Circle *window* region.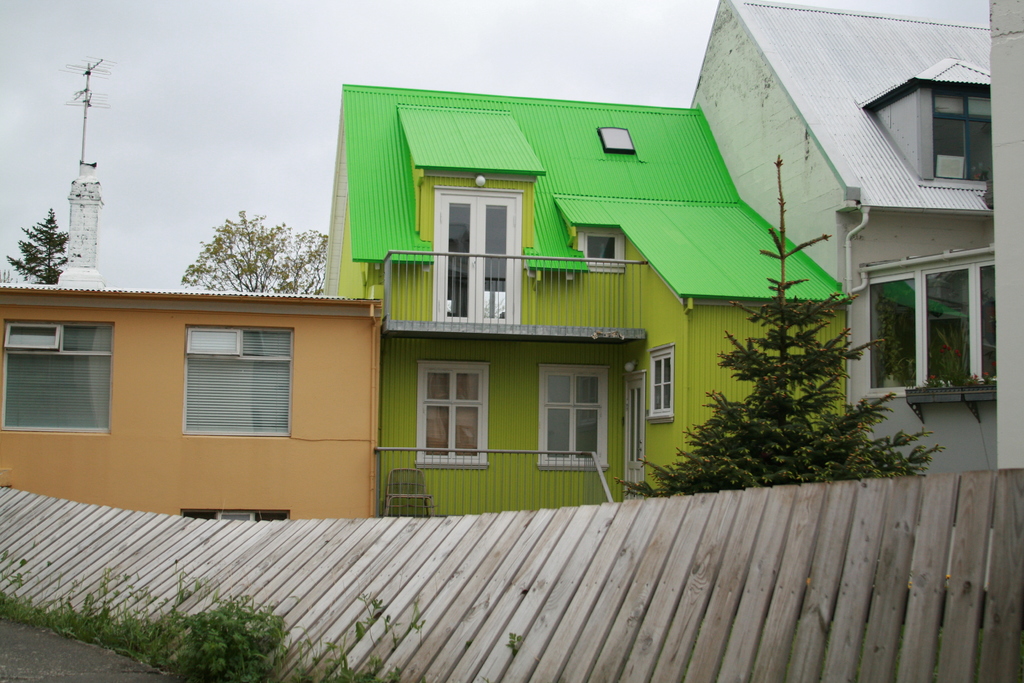
Region: BBox(931, 81, 995, 182).
